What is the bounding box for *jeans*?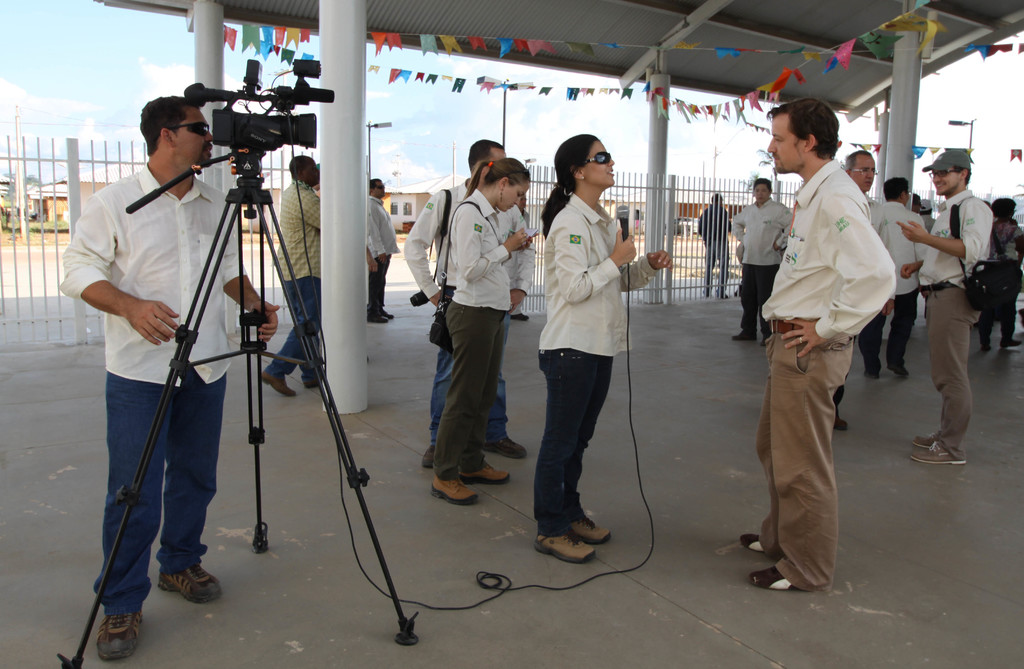
698,241,737,295.
